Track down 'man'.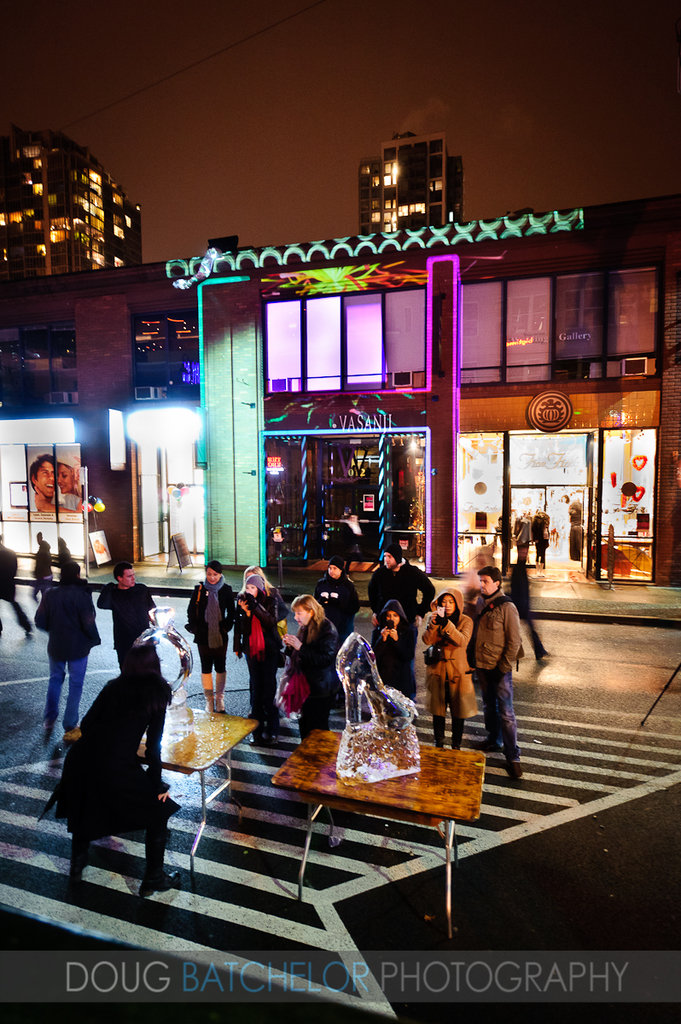
Tracked to box(30, 451, 72, 512).
